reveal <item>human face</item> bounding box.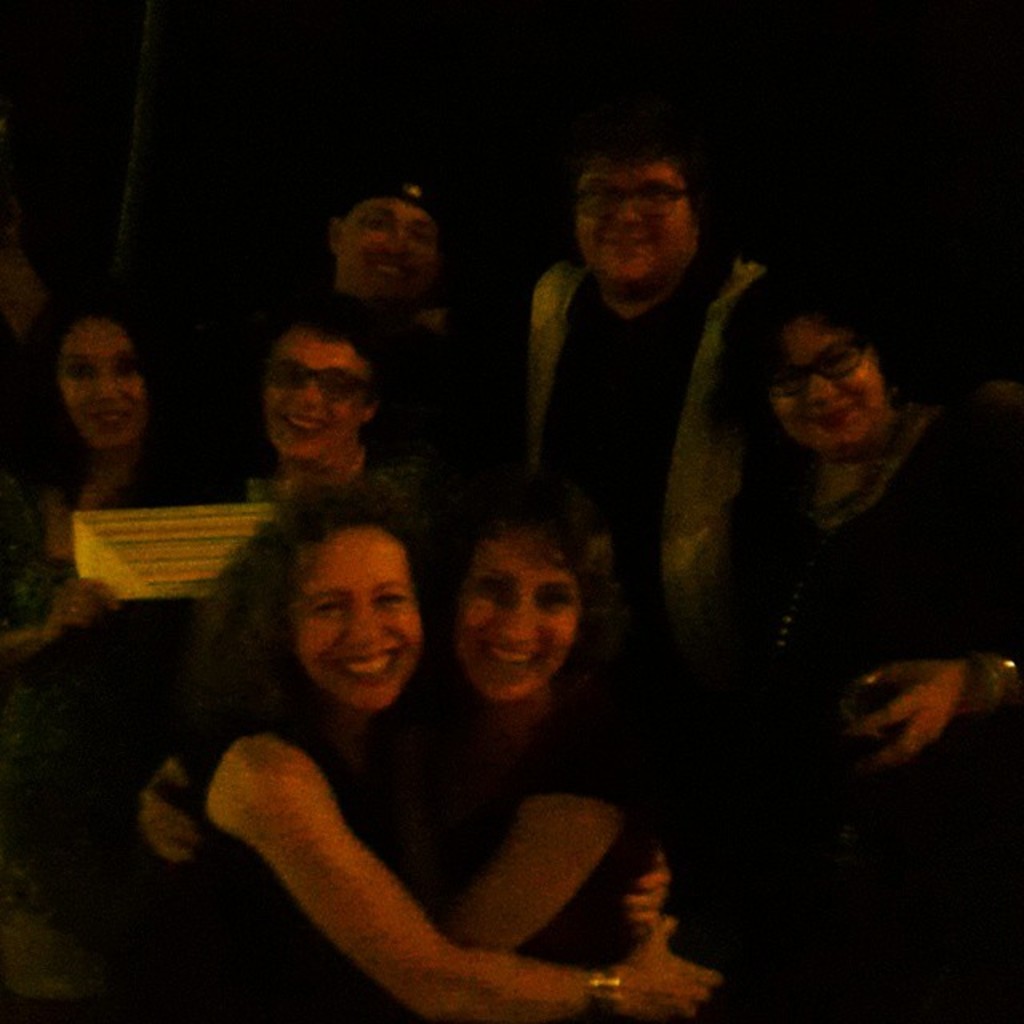
Revealed: crop(456, 530, 574, 706).
